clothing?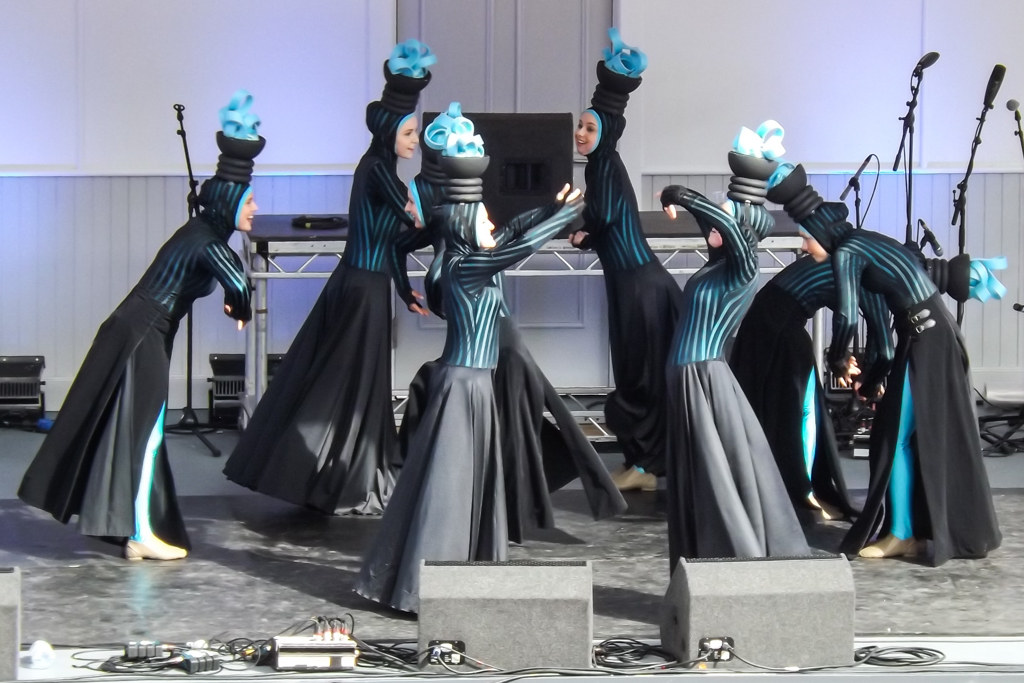
[568,36,691,471]
